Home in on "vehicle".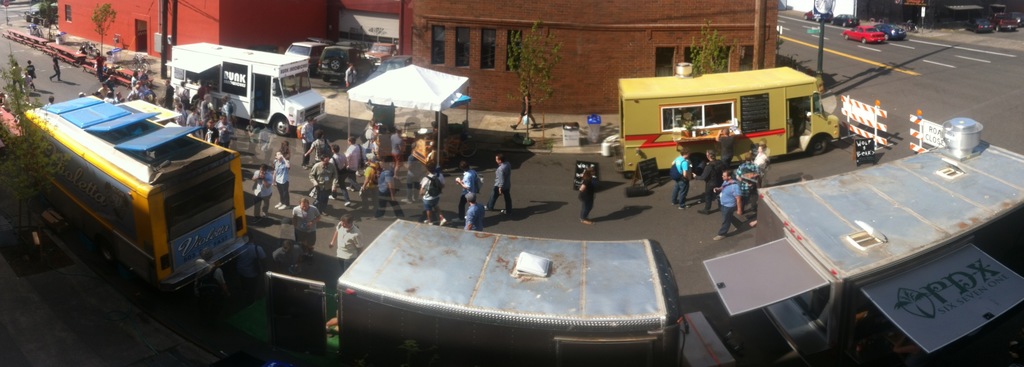
Homed in at {"x1": 22, "y1": 92, "x2": 254, "y2": 300}.
